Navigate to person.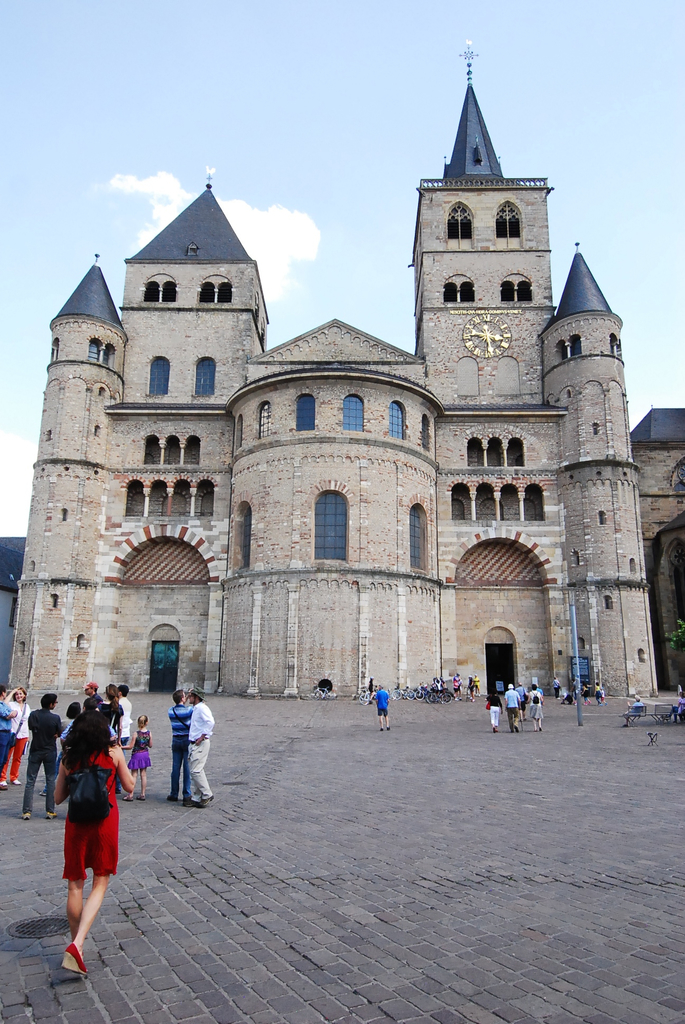
Navigation target: select_region(118, 715, 155, 799).
